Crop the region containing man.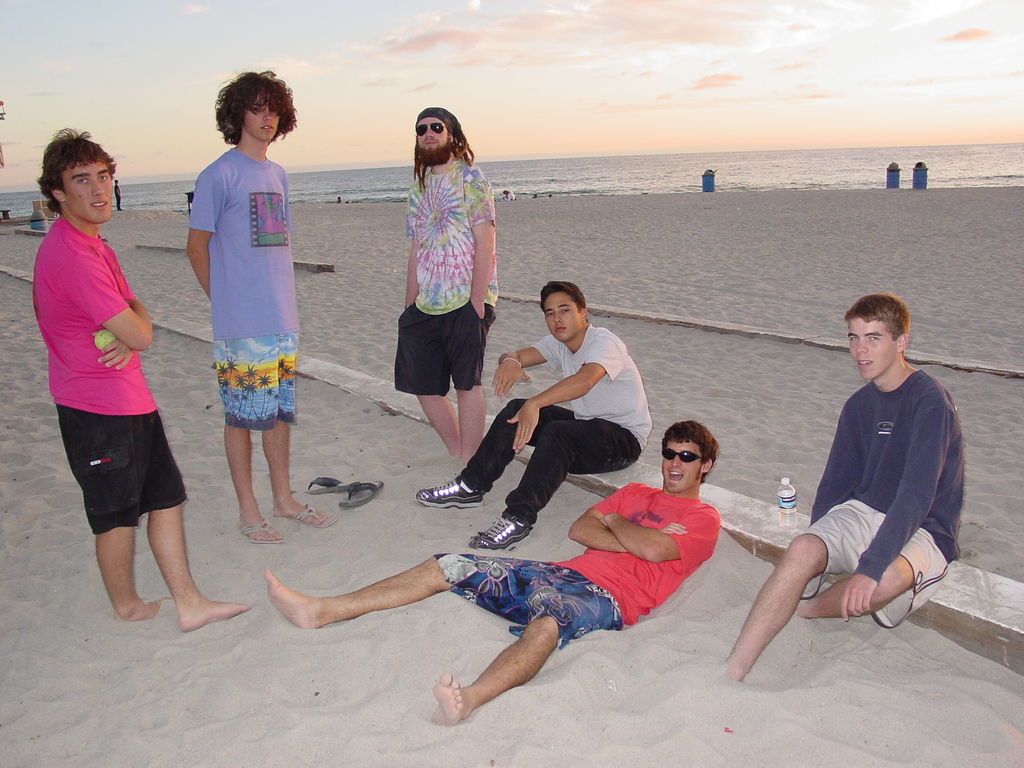
Crop region: select_region(262, 419, 722, 729).
